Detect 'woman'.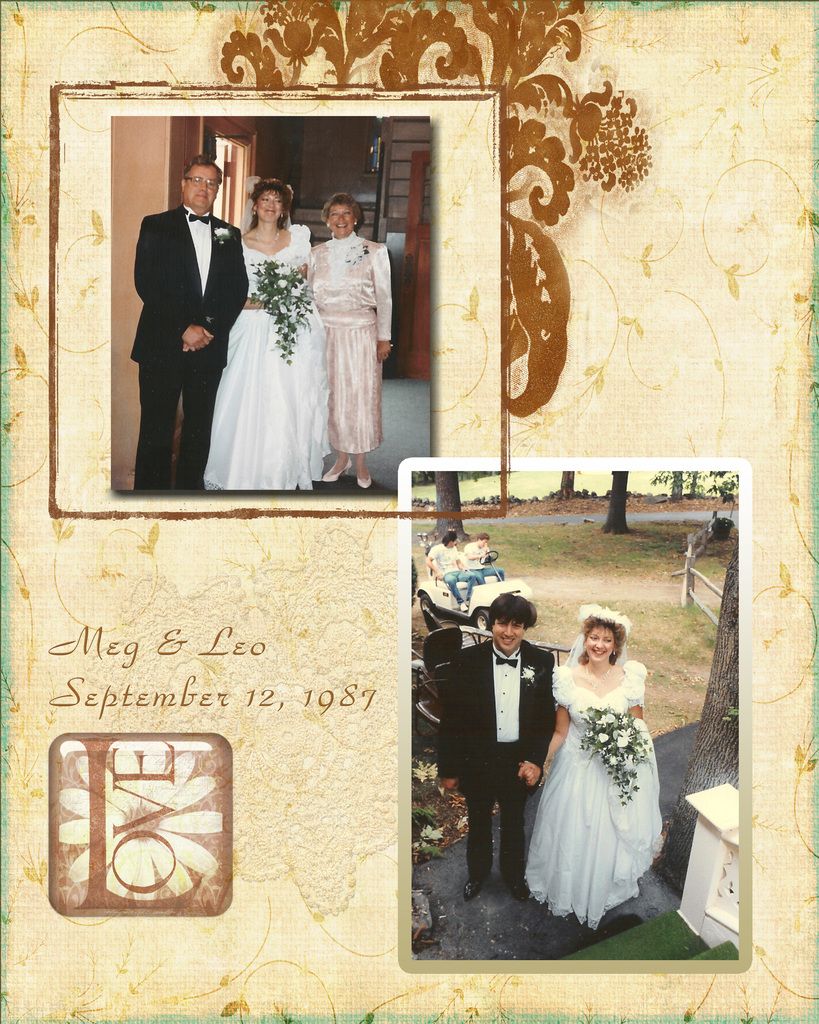
Detected at box=[309, 192, 393, 496].
